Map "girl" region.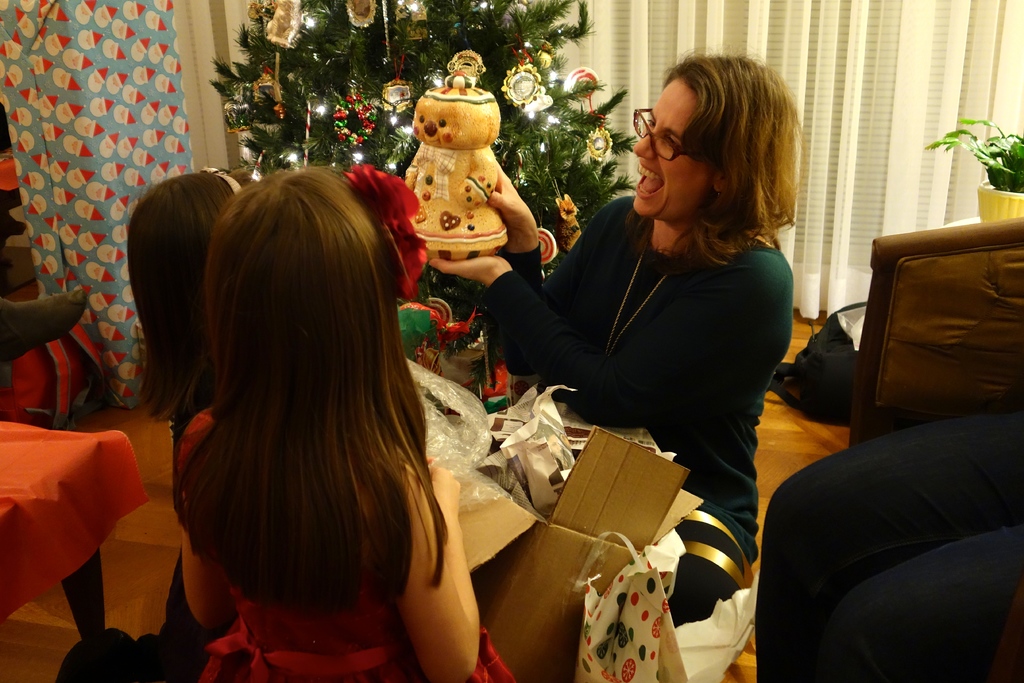
Mapped to region(126, 167, 257, 454).
